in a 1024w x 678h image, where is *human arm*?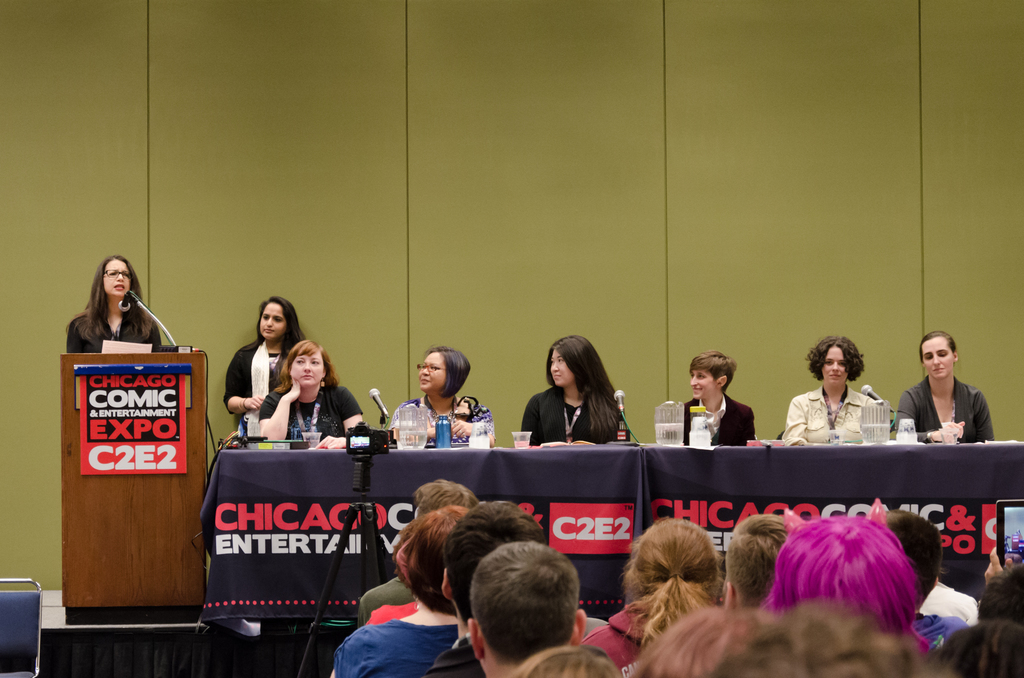
select_region(254, 380, 307, 440).
